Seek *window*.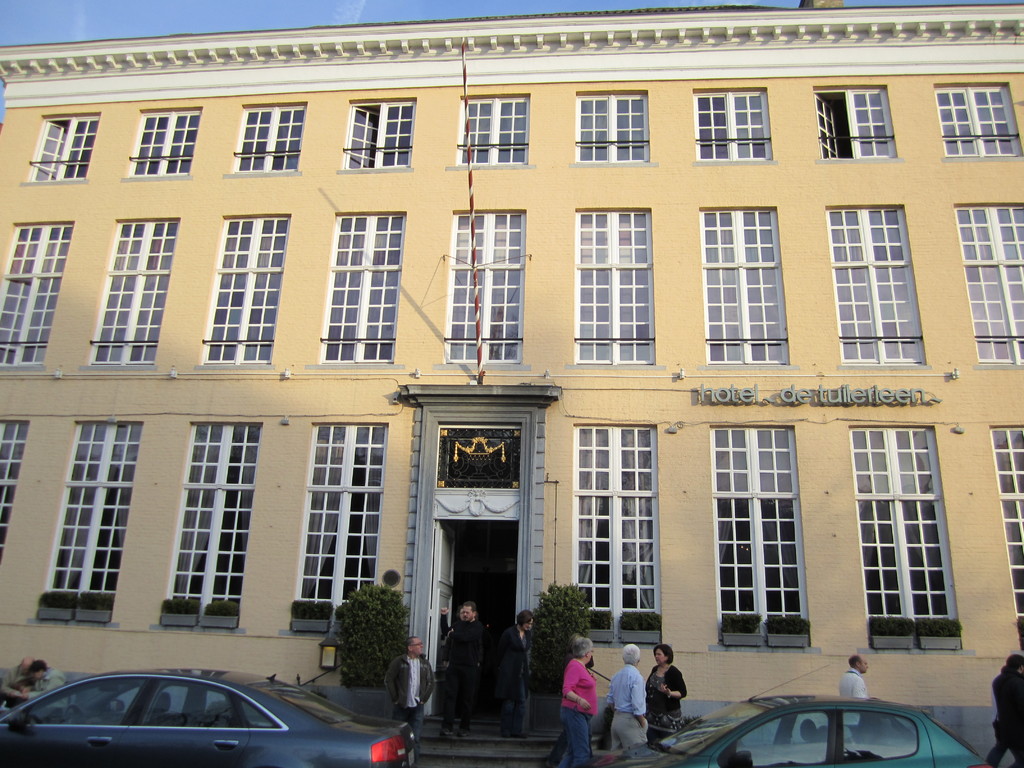
bbox=[239, 102, 303, 168].
